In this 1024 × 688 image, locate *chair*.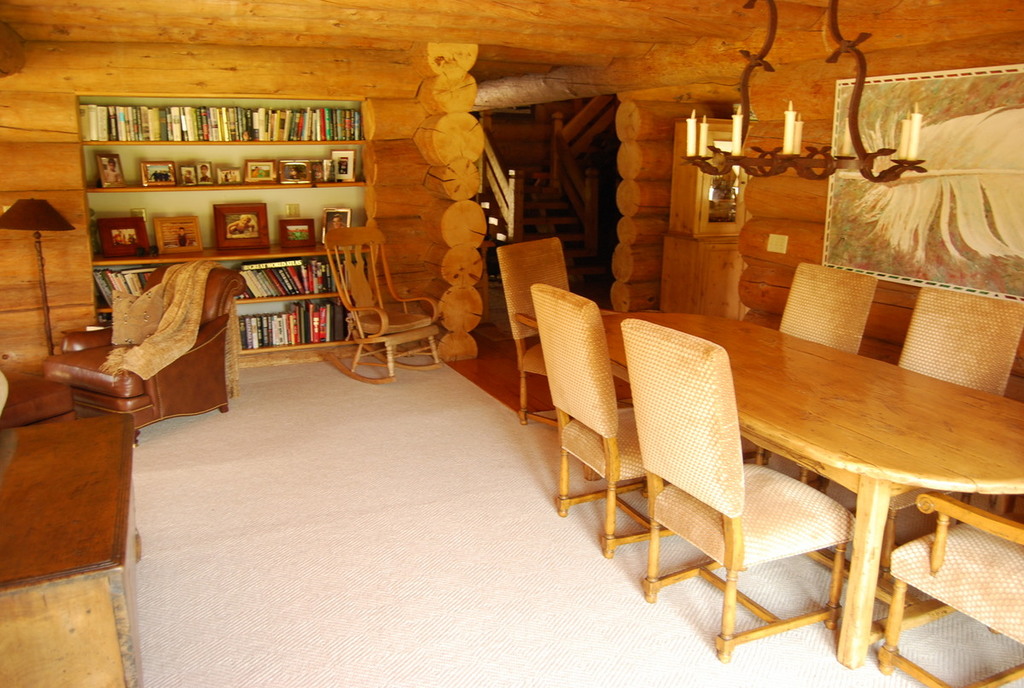
Bounding box: bbox=(526, 282, 677, 558).
